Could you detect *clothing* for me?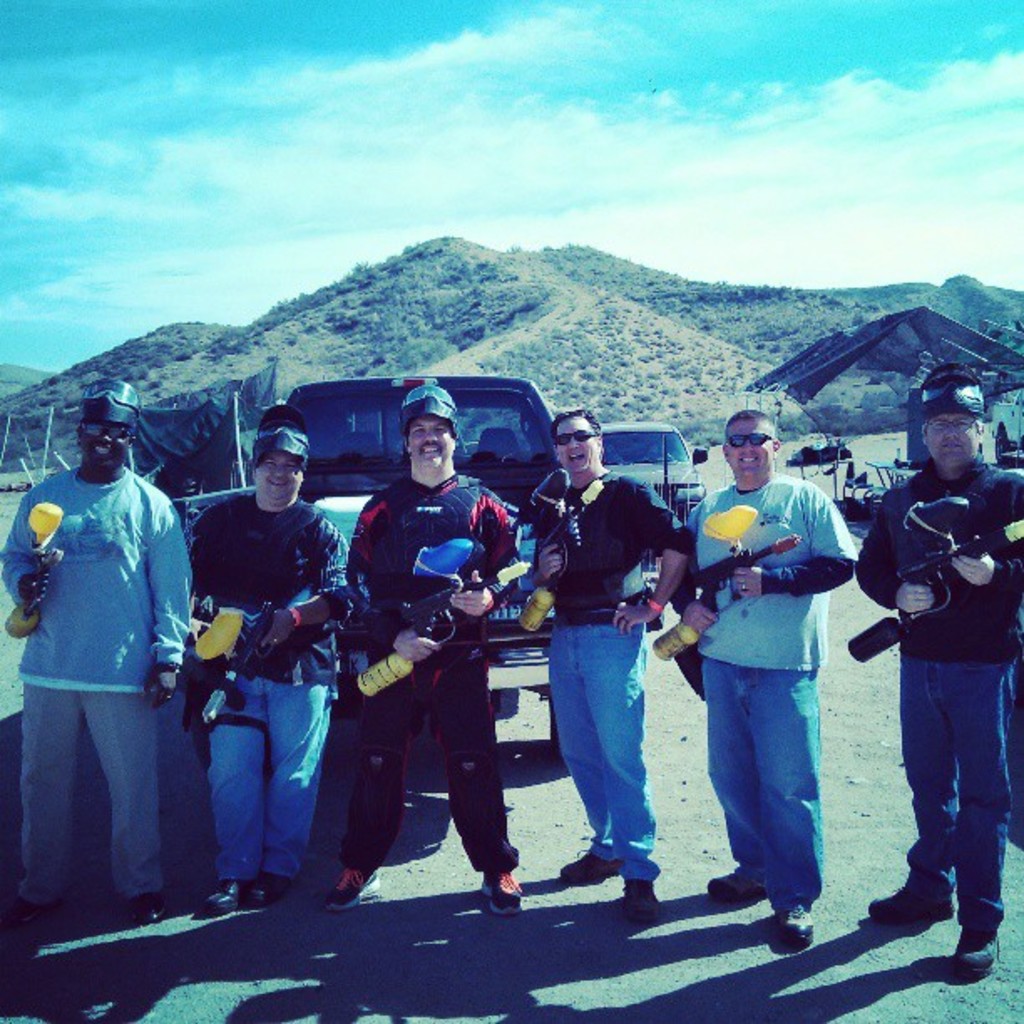
Detection result: Rect(345, 467, 529, 868).
